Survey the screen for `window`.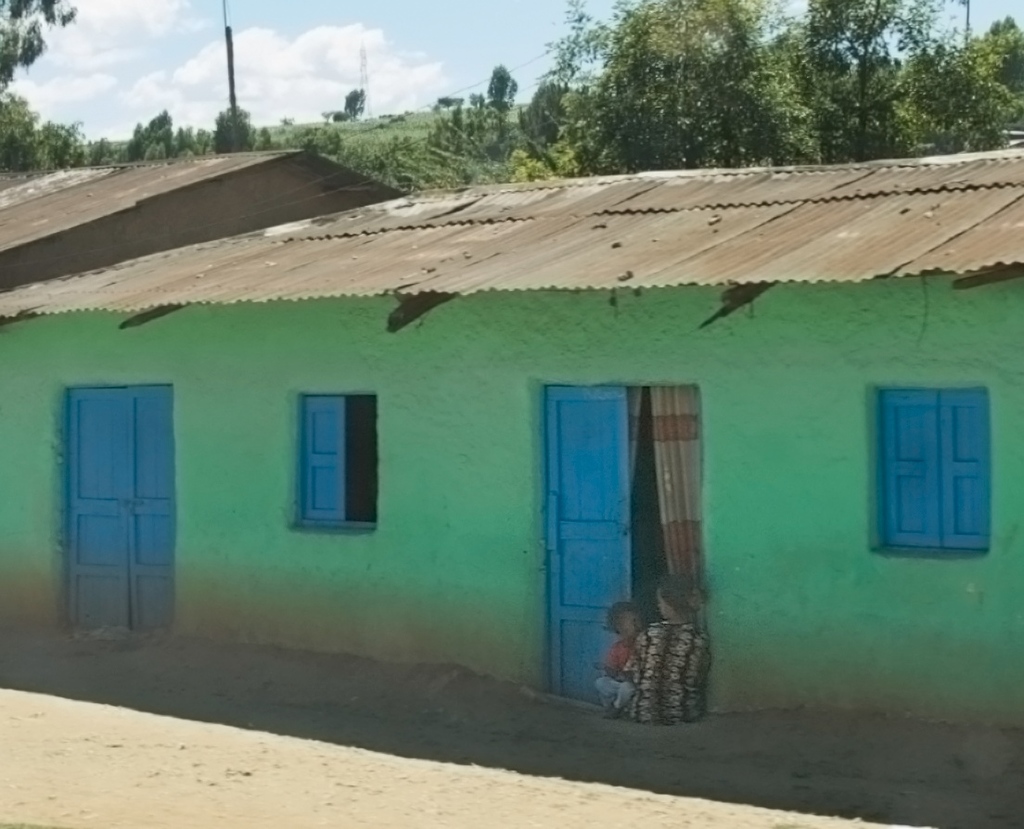
Survey found: bbox=(291, 386, 378, 529).
